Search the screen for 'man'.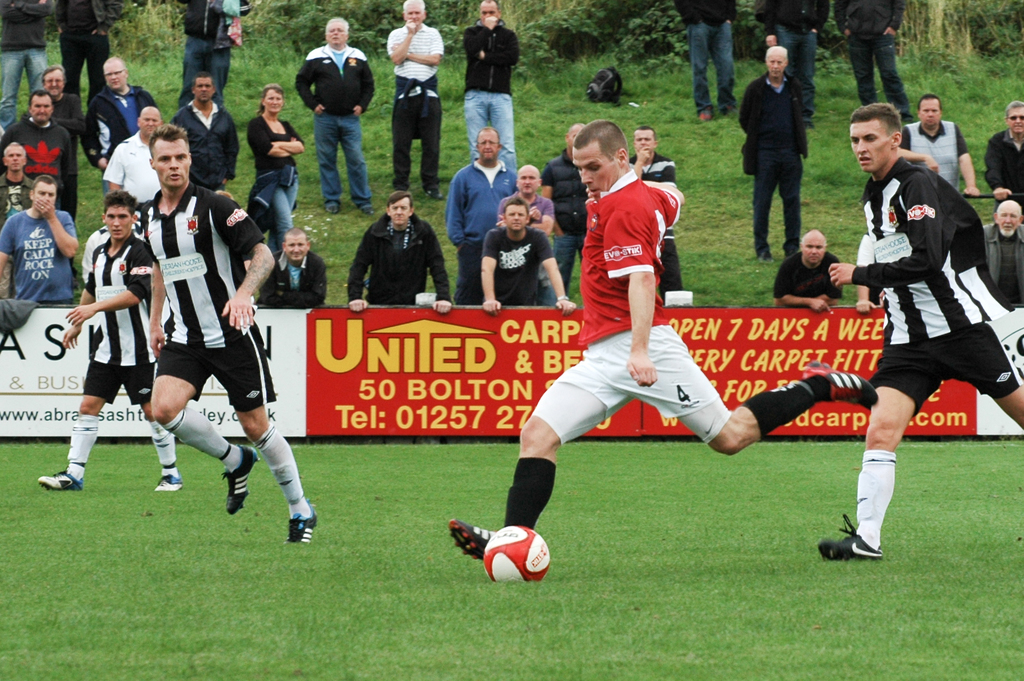
Found at {"x1": 0, "y1": 0, "x2": 54, "y2": 127}.
